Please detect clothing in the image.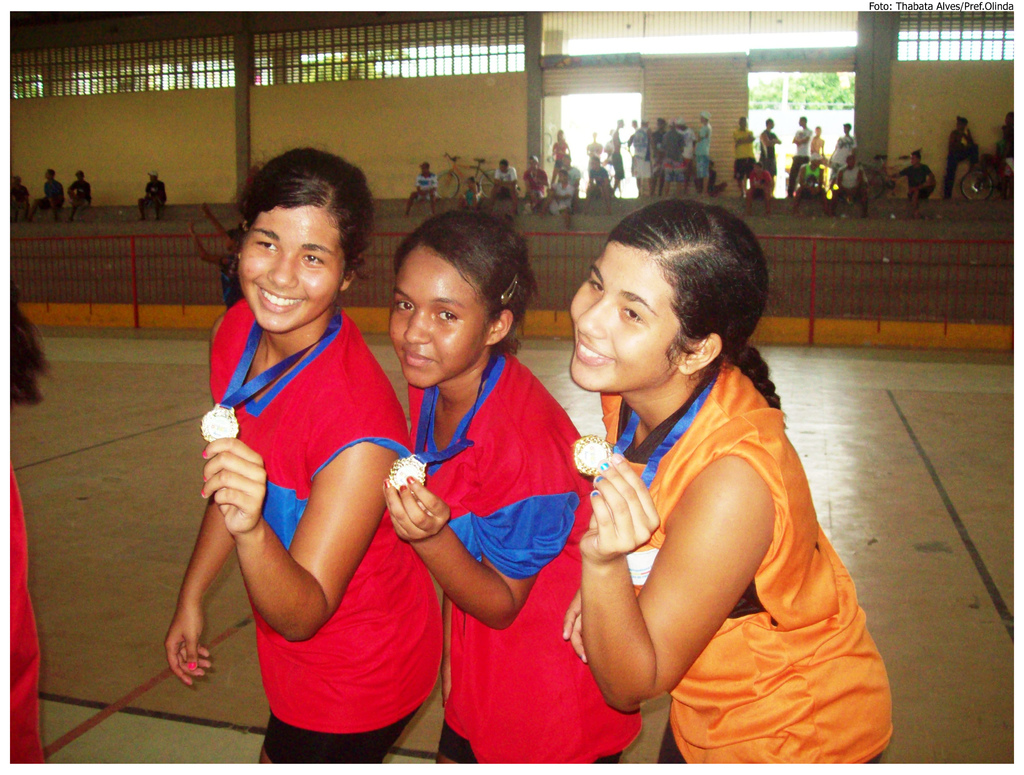
bbox=(906, 162, 931, 198).
